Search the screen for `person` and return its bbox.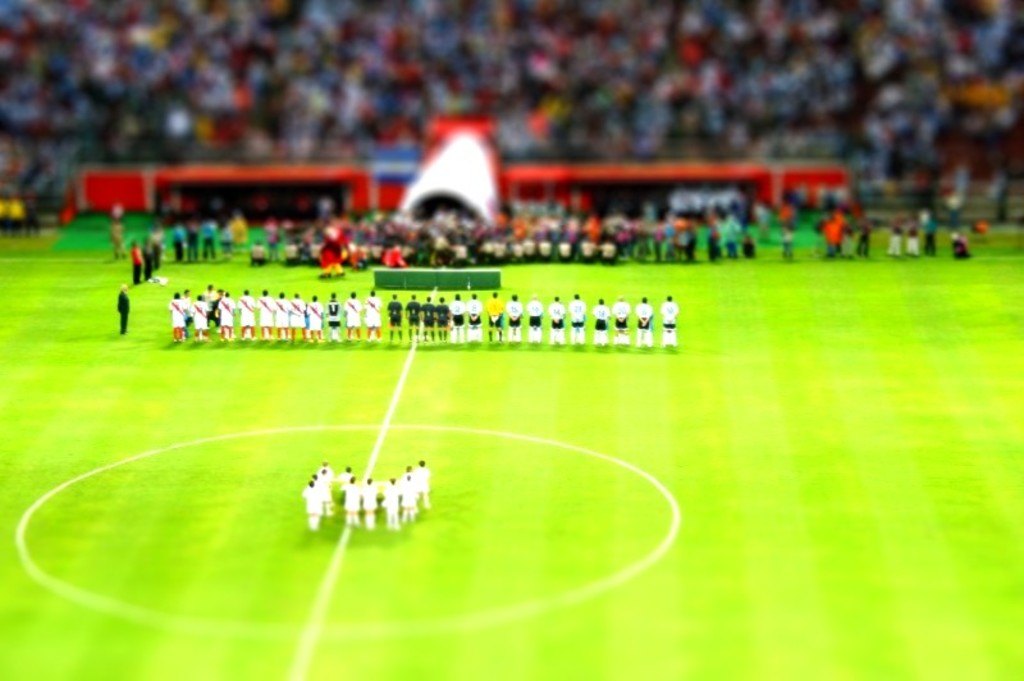
Found: 590:300:609:346.
